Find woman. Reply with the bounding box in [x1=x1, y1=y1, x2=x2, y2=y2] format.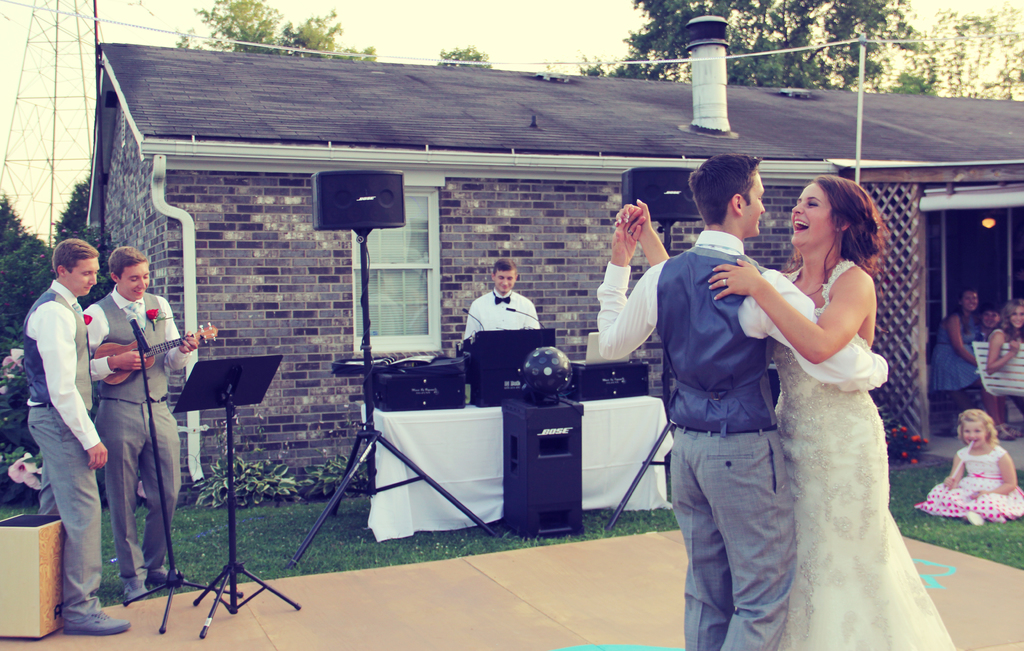
[x1=986, y1=295, x2=1023, y2=377].
